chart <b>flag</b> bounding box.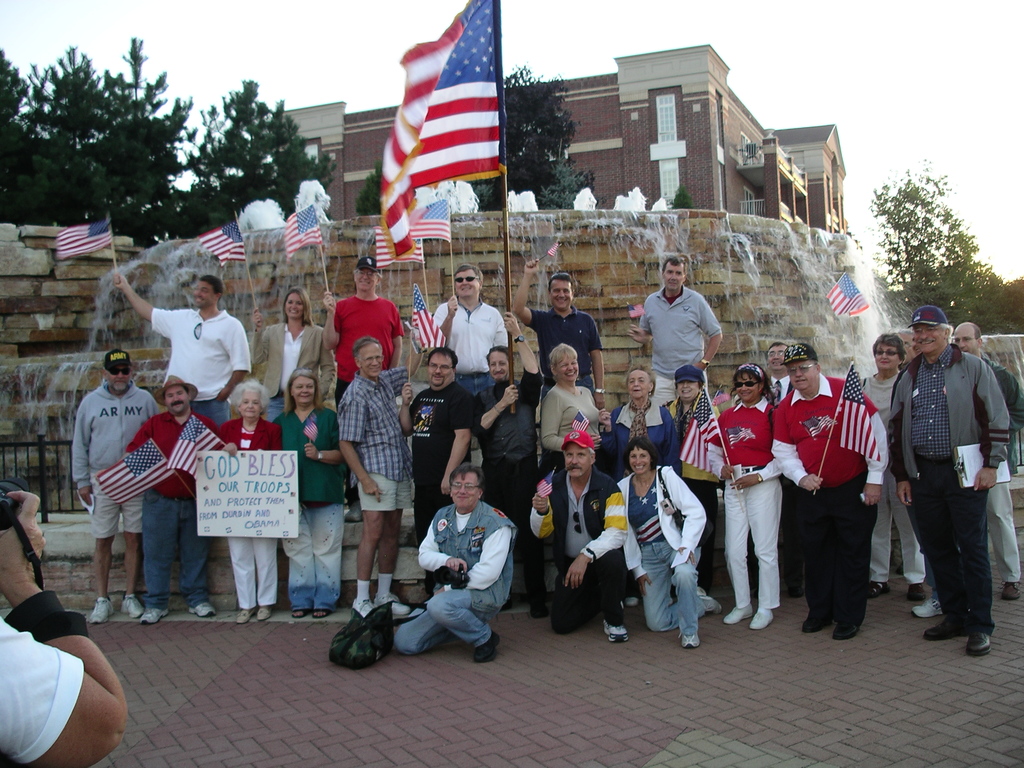
Charted: bbox(820, 268, 869, 316).
